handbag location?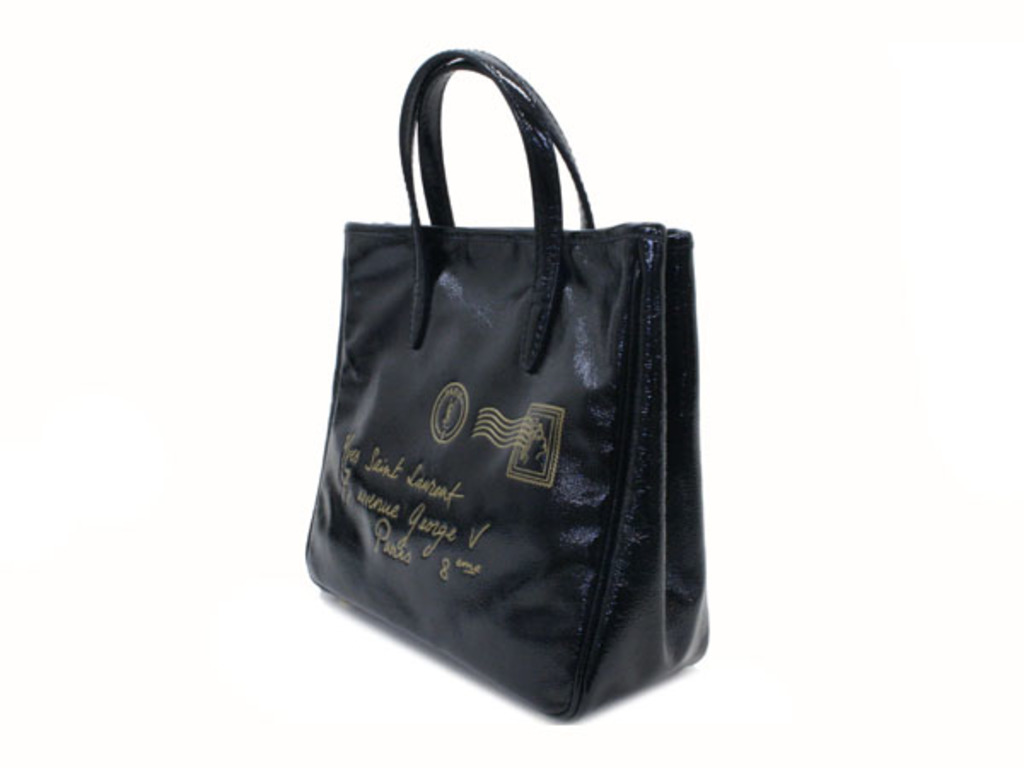
crop(304, 49, 708, 724)
